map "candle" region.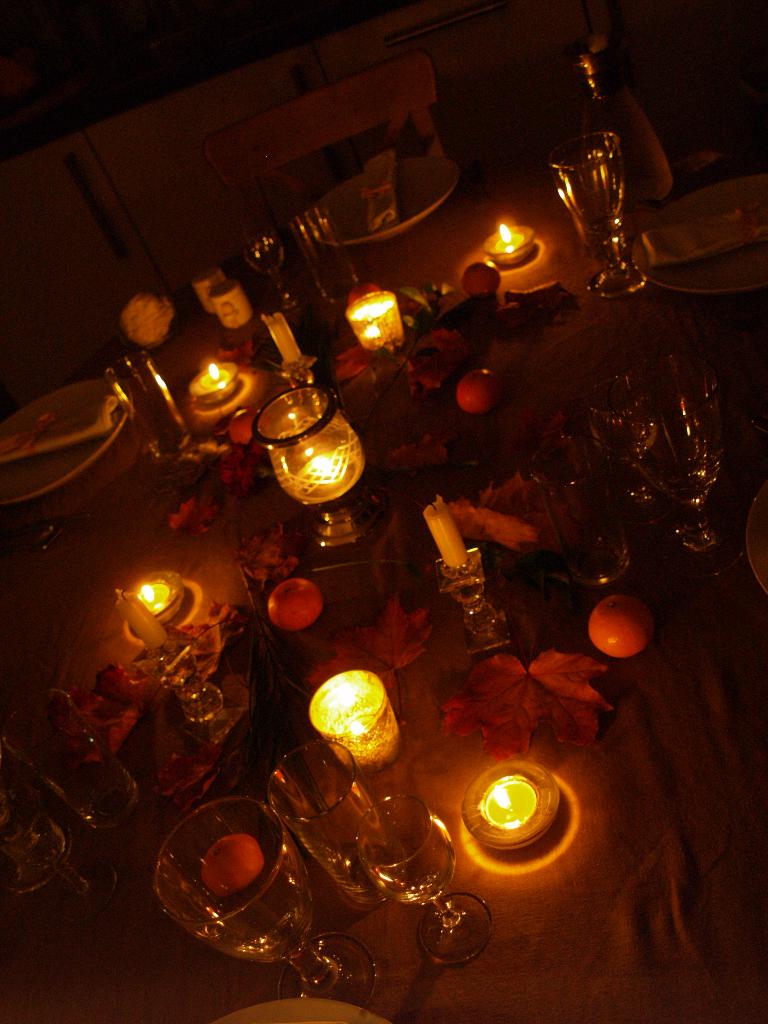
Mapped to 140:580:177:610.
